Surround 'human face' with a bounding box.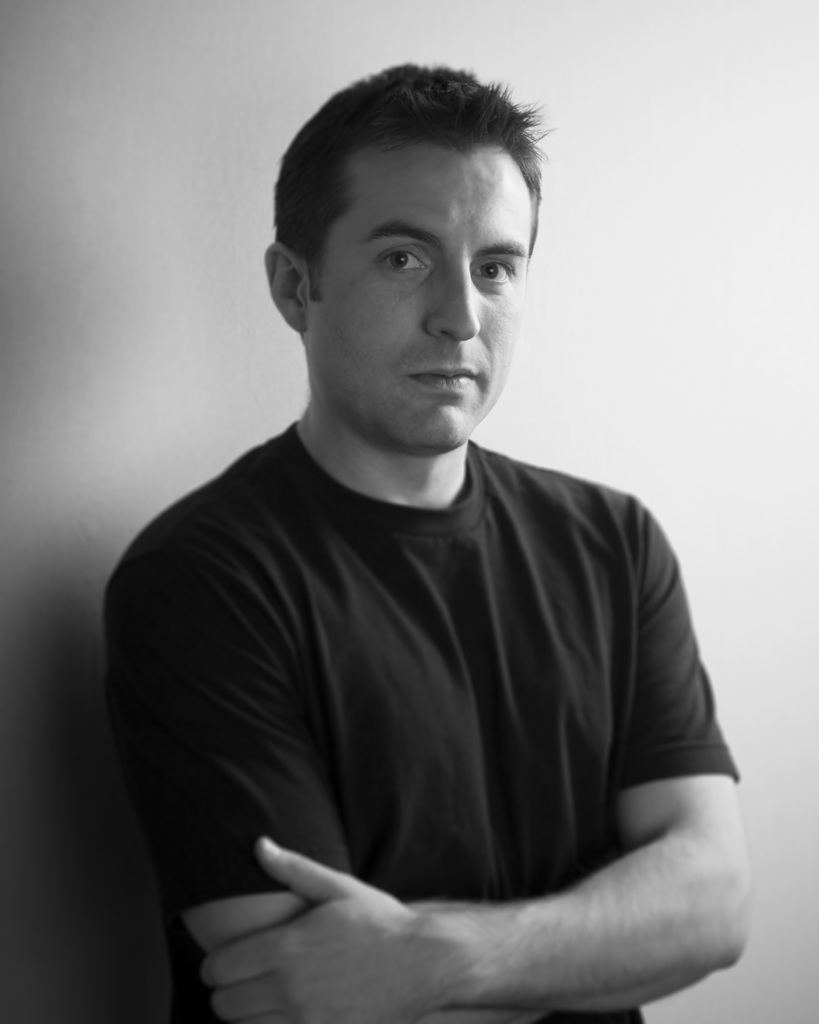
{"left": 306, "top": 147, "right": 536, "bottom": 452}.
